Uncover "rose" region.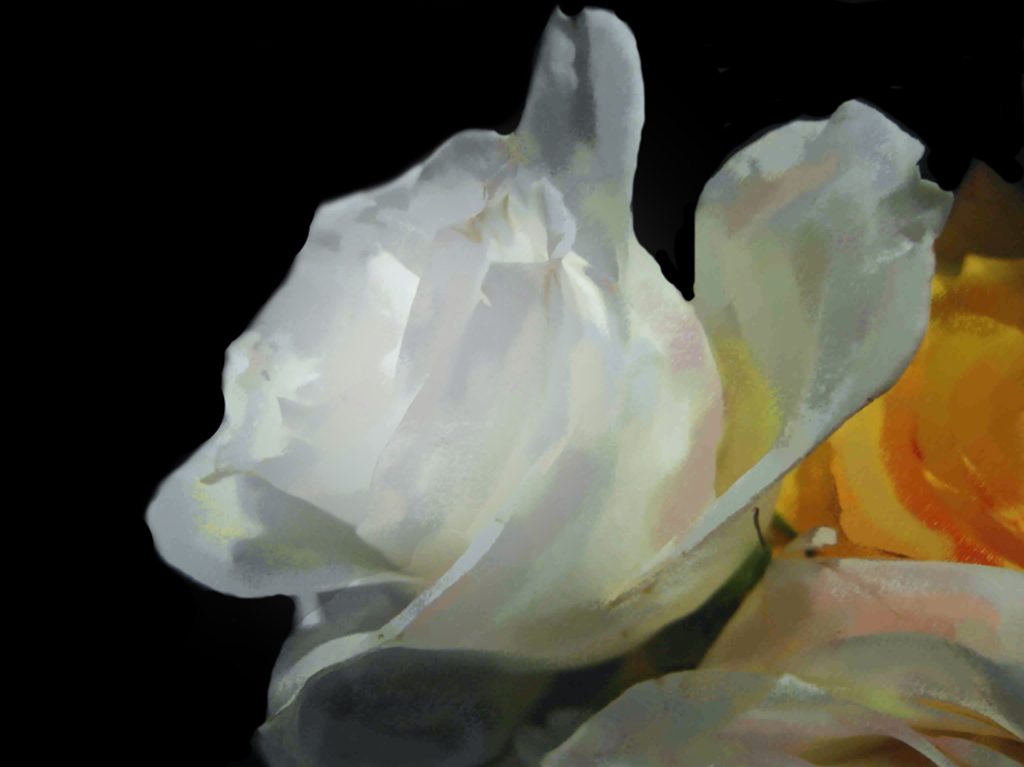
Uncovered: box(548, 546, 1023, 766).
